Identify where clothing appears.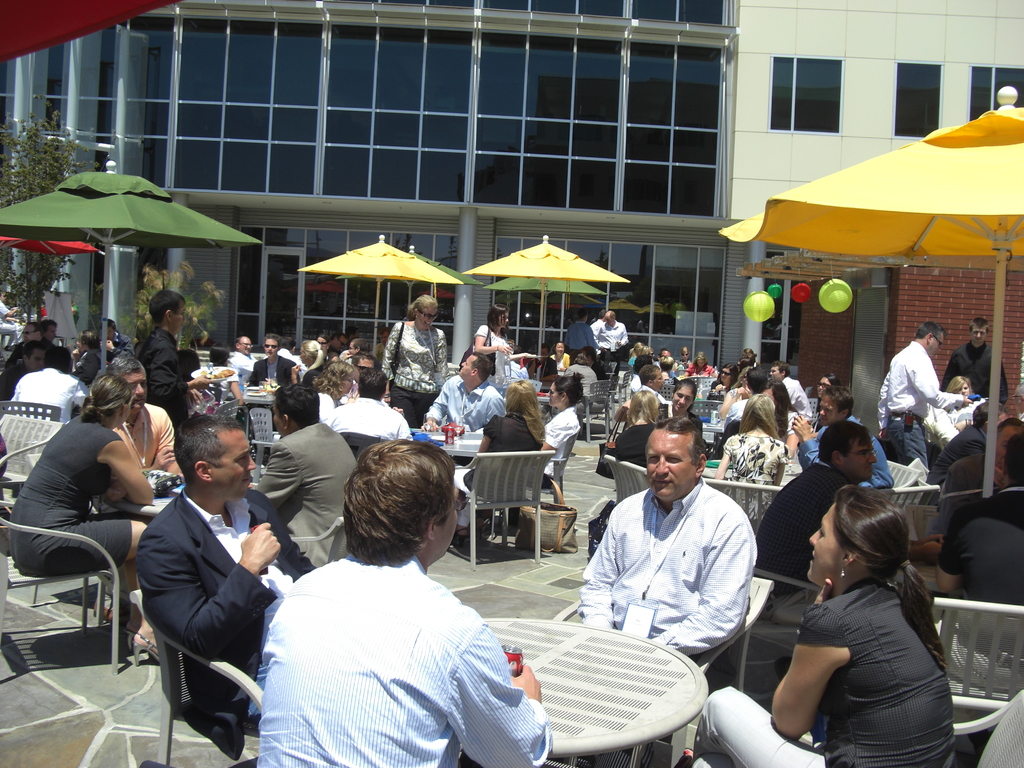
Appears at left=781, top=376, right=812, bottom=421.
